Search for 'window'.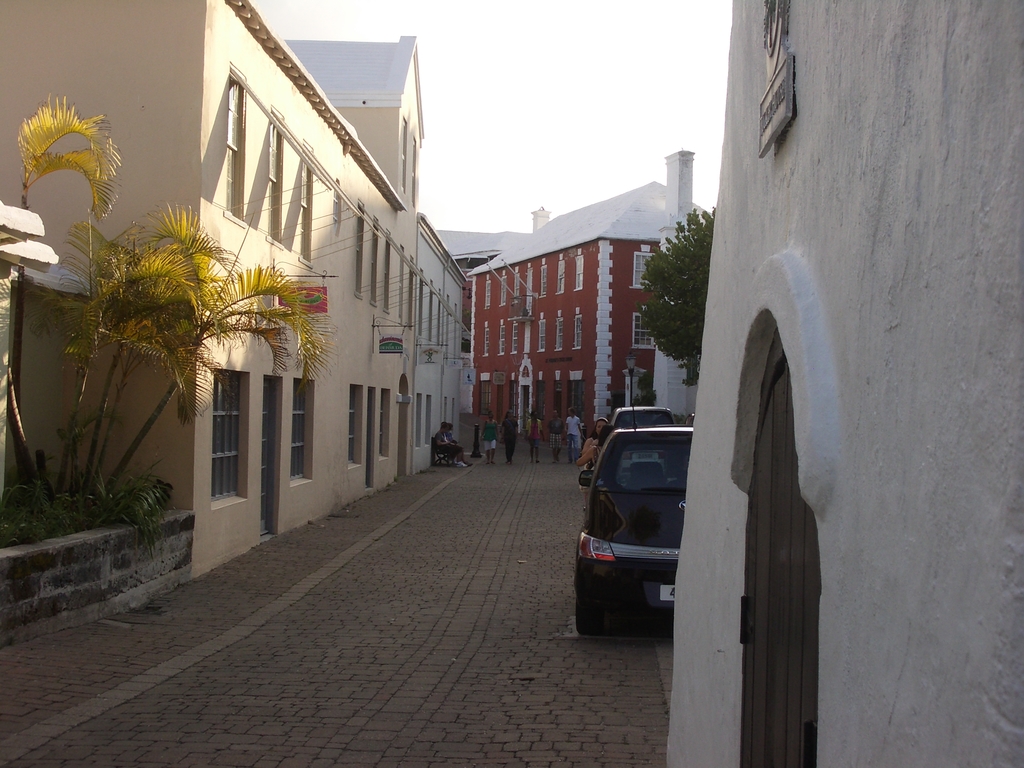
Found at bbox(291, 381, 316, 483).
